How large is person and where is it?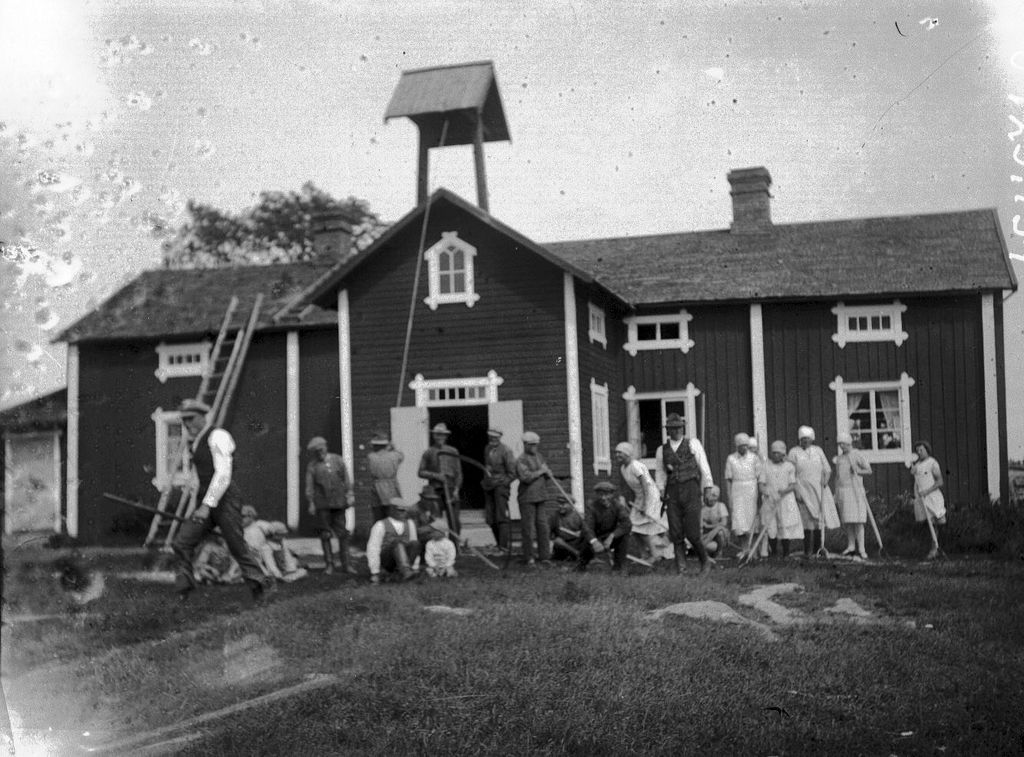
Bounding box: {"x1": 471, "y1": 421, "x2": 519, "y2": 555}.
